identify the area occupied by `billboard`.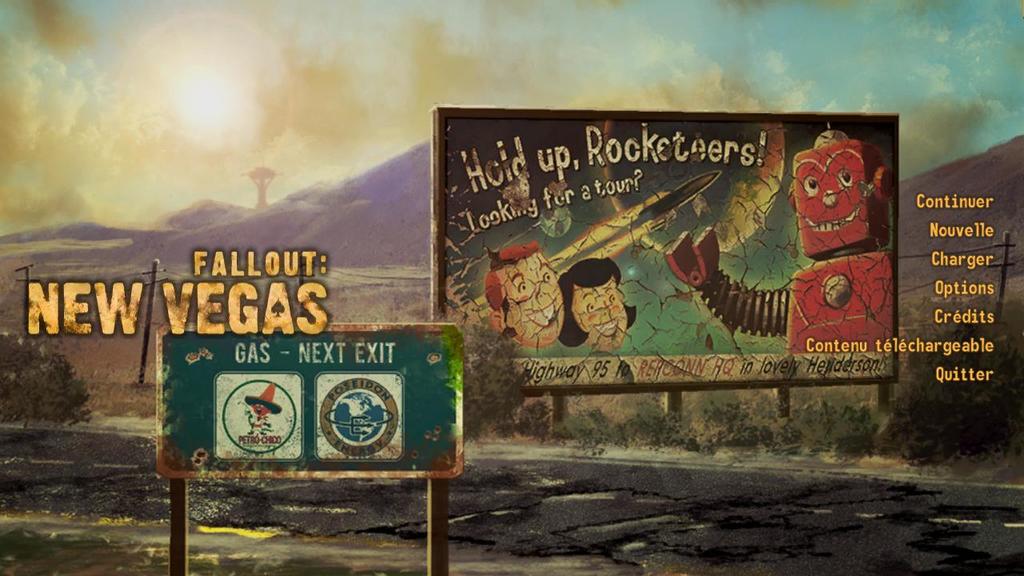
Area: bbox=(448, 108, 861, 387).
